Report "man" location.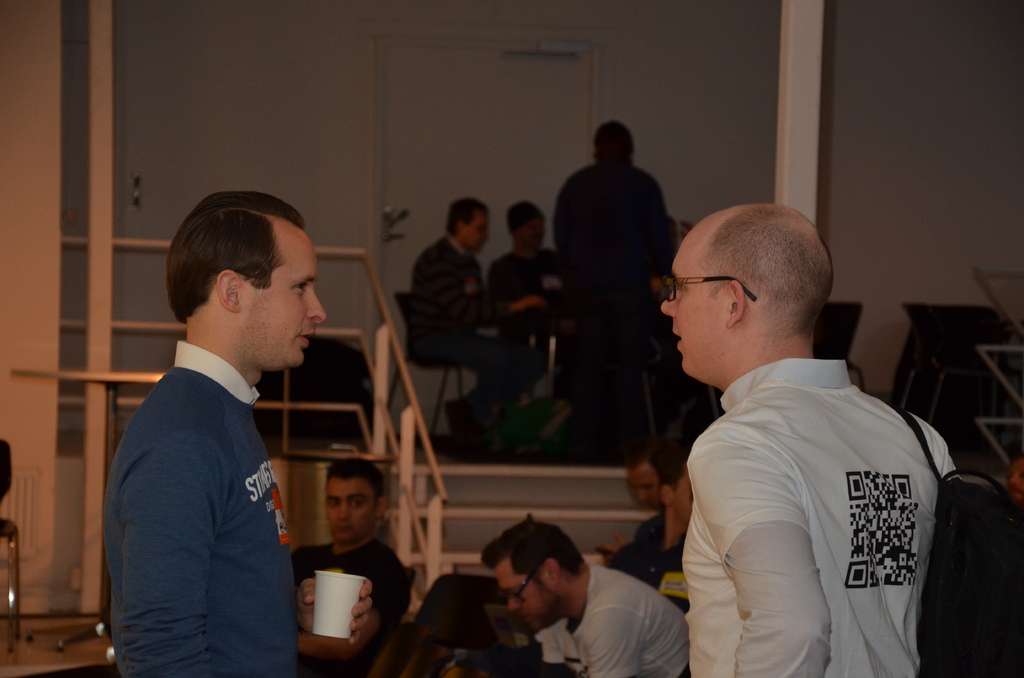
Report: bbox=(90, 185, 346, 677).
